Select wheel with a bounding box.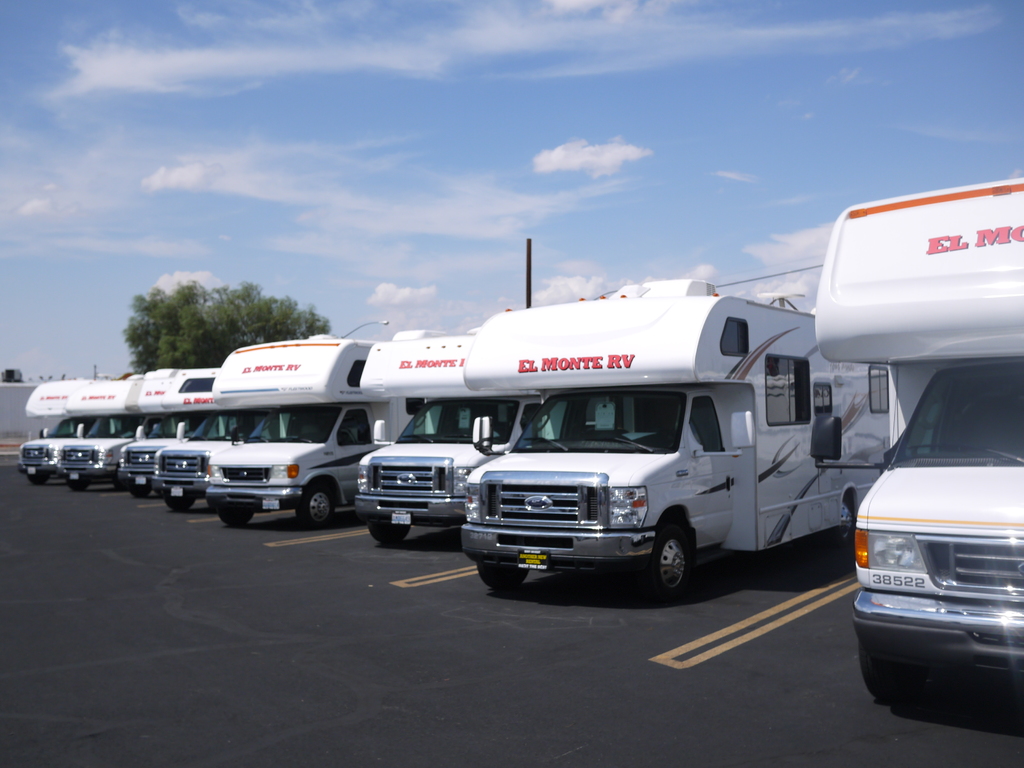
[129, 486, 149, 498].
